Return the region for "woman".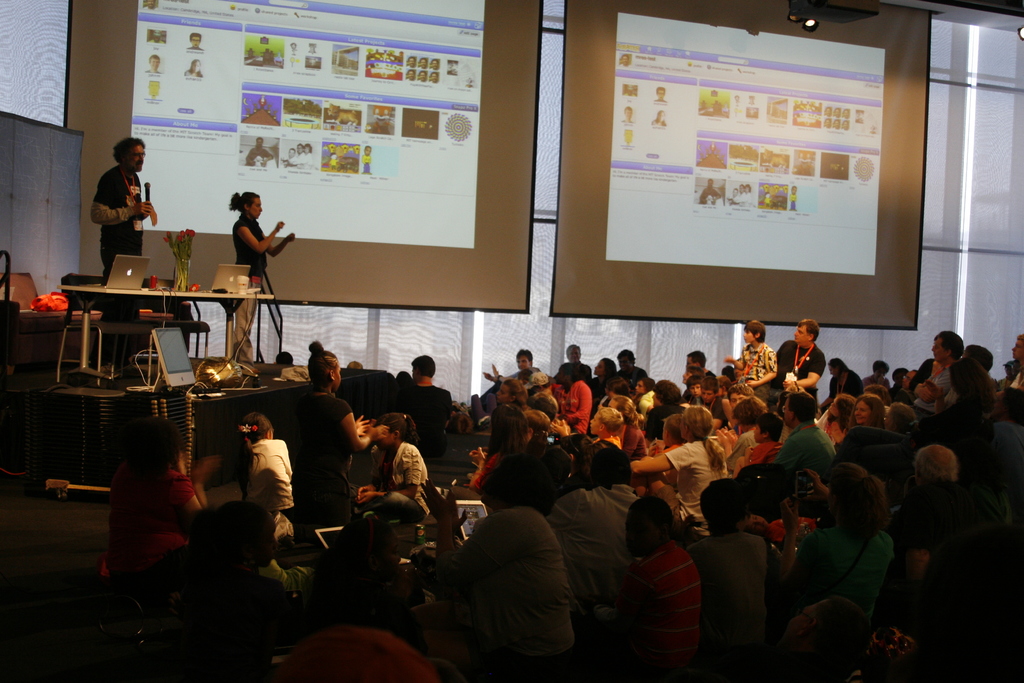
{"x1": 964, "y1": 345, "x2": 993, "y2": 377}.
